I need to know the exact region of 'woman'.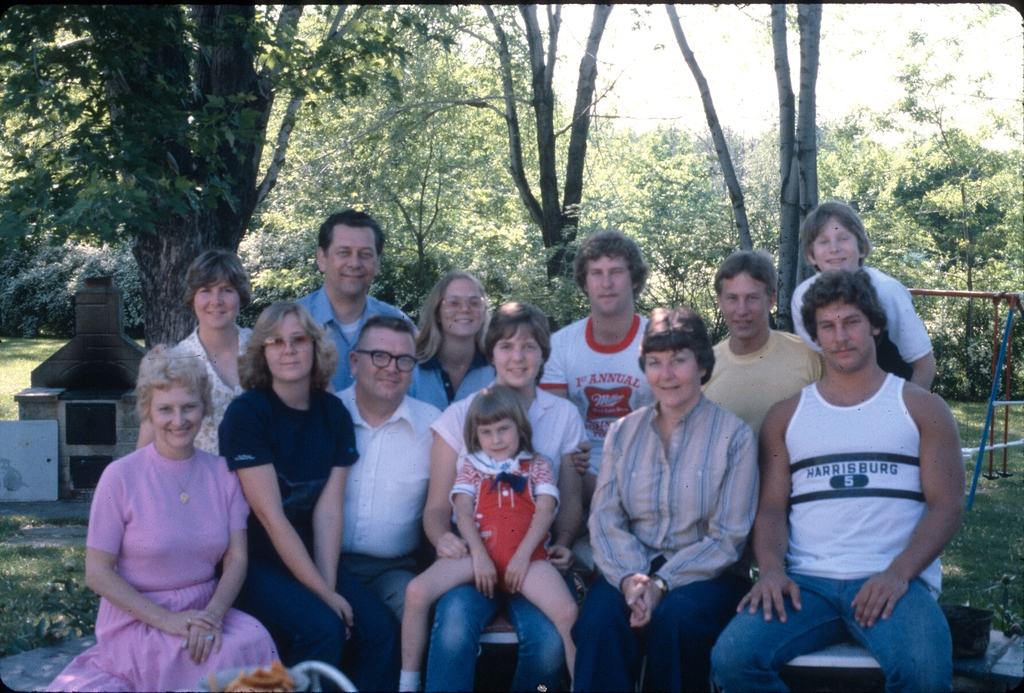
Region: (35,345,282,692).
